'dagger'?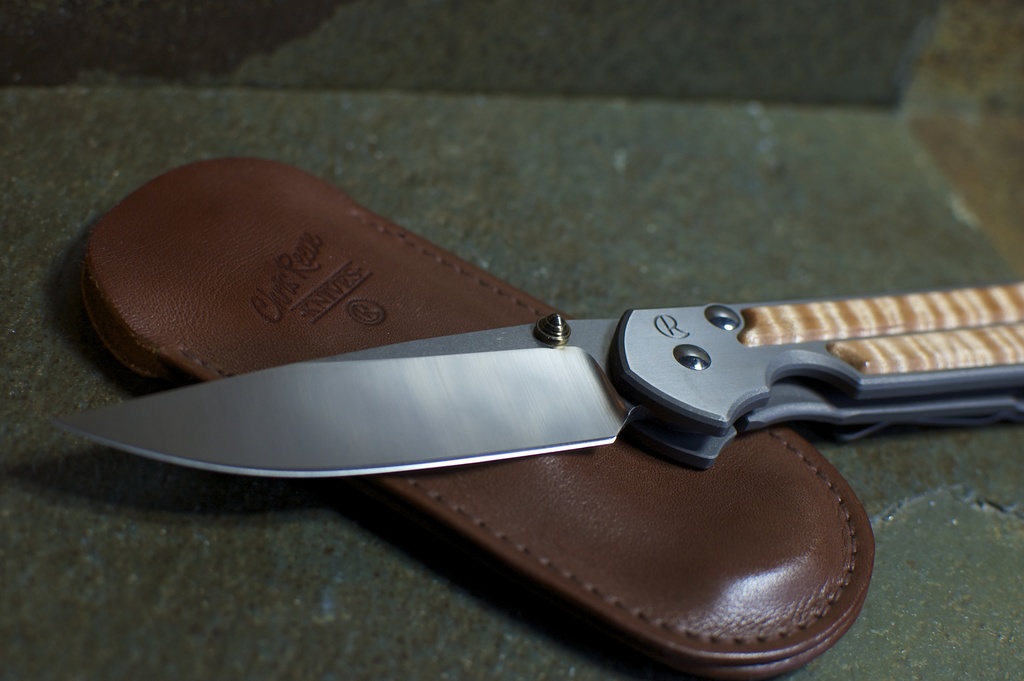
<region>44, 284, 1023, 480</region>
